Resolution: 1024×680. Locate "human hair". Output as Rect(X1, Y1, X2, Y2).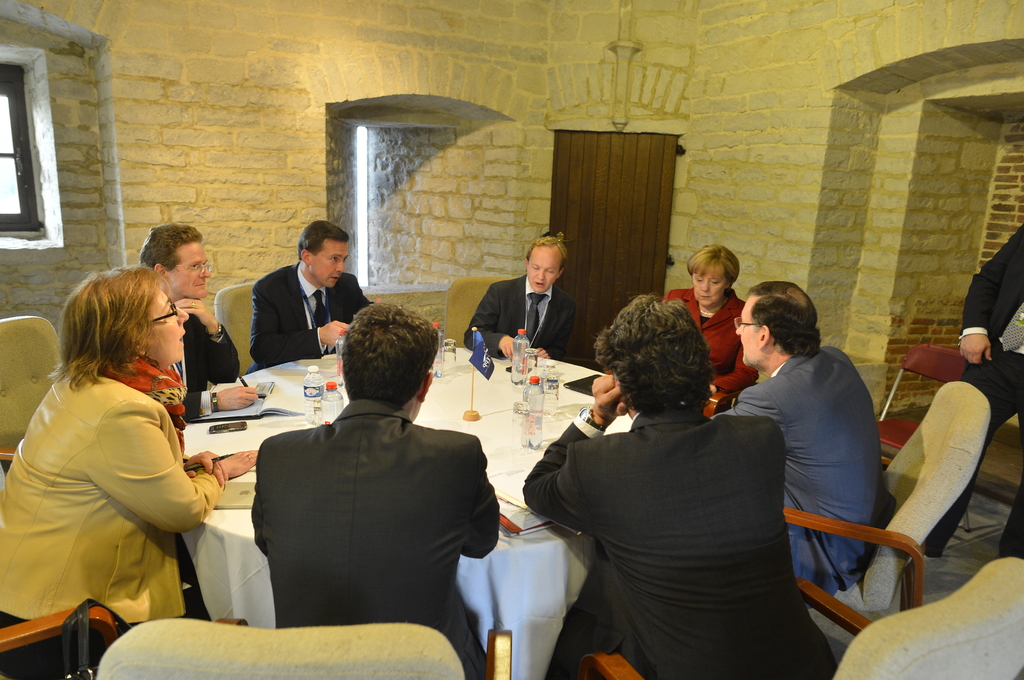
Rect(525, 236, 566, 271).
